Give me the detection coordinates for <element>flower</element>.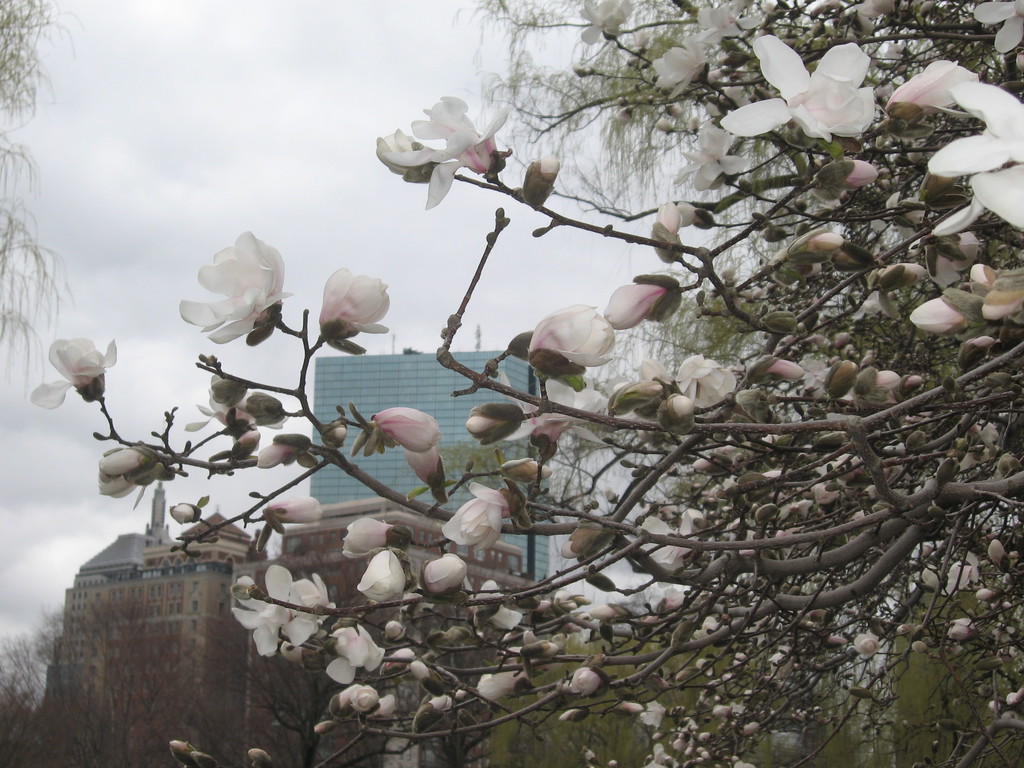
660,586,684,621.
